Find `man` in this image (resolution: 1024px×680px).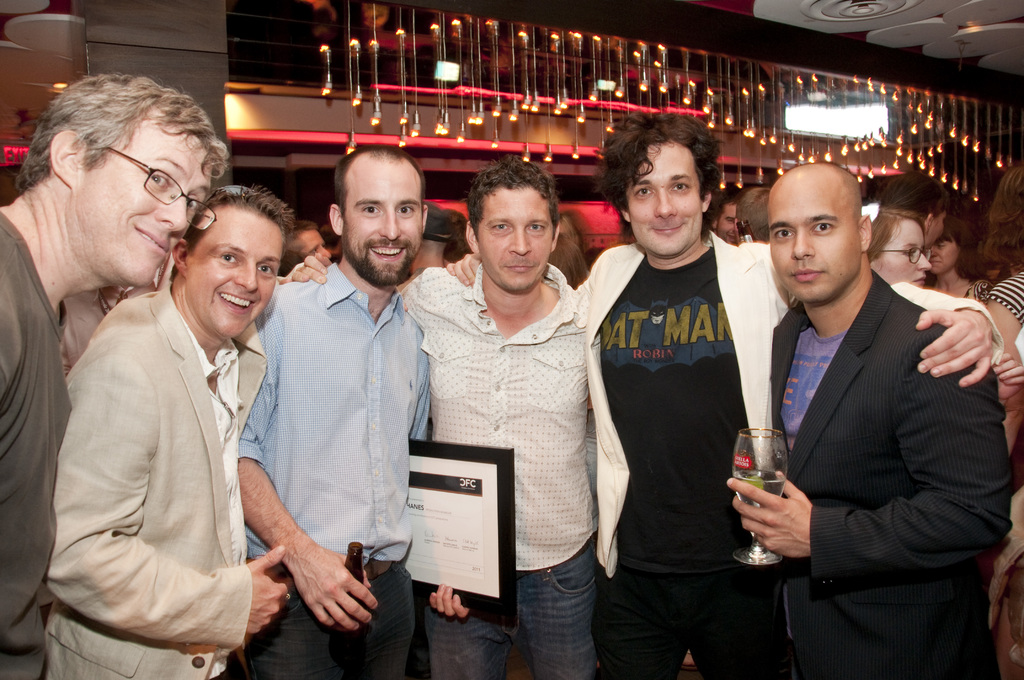
left=745, top=187, right=771, bottom=241.
